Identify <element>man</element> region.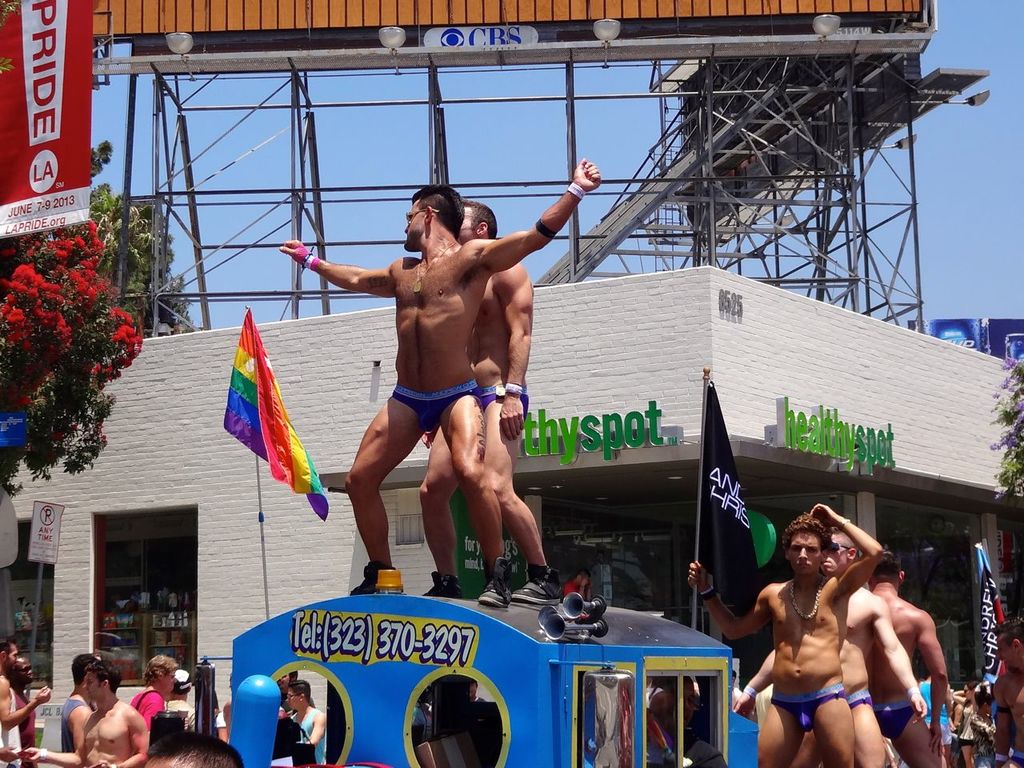
Region: <box>161,668,200,730</box>.
